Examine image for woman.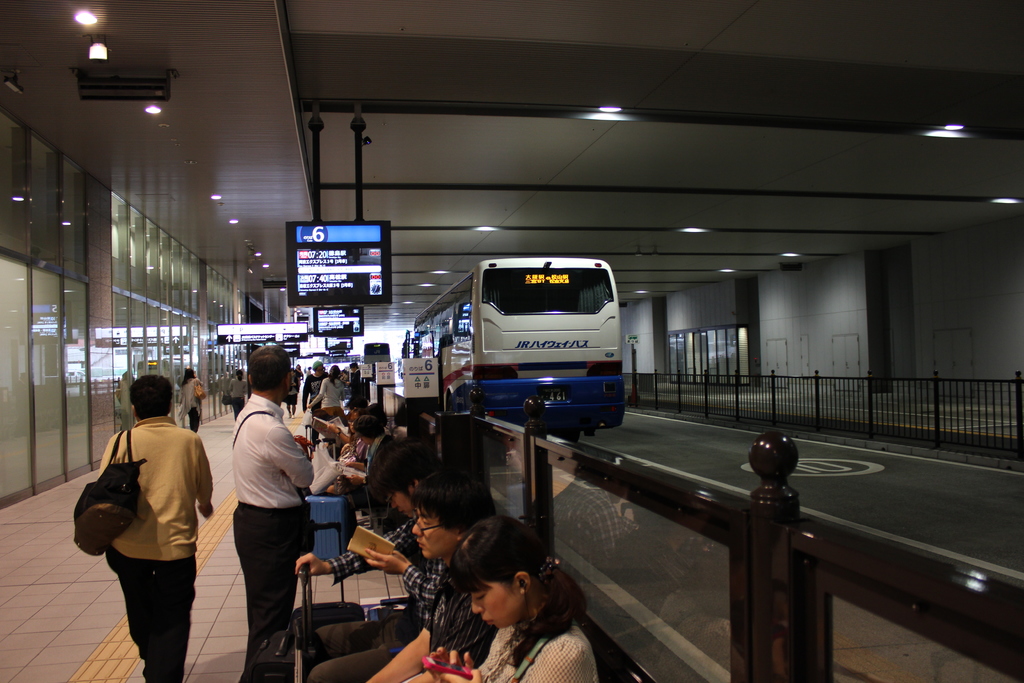
Examination result: (406, 529, 600, 679).
